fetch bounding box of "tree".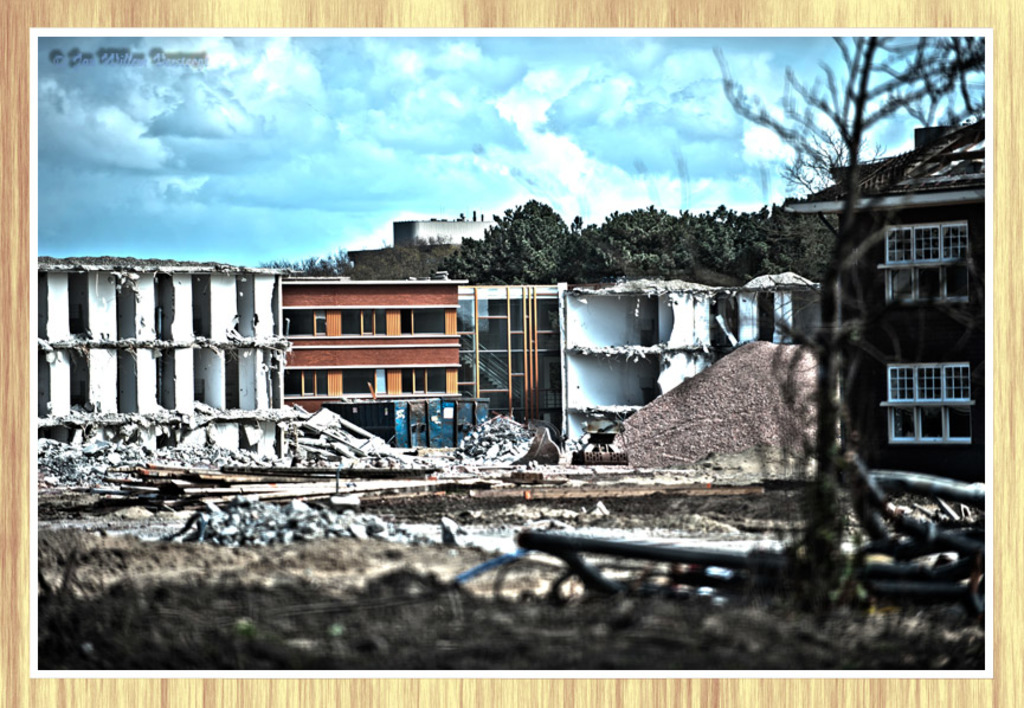
Bbox: <region>713, 36, 986, 601</region>.
